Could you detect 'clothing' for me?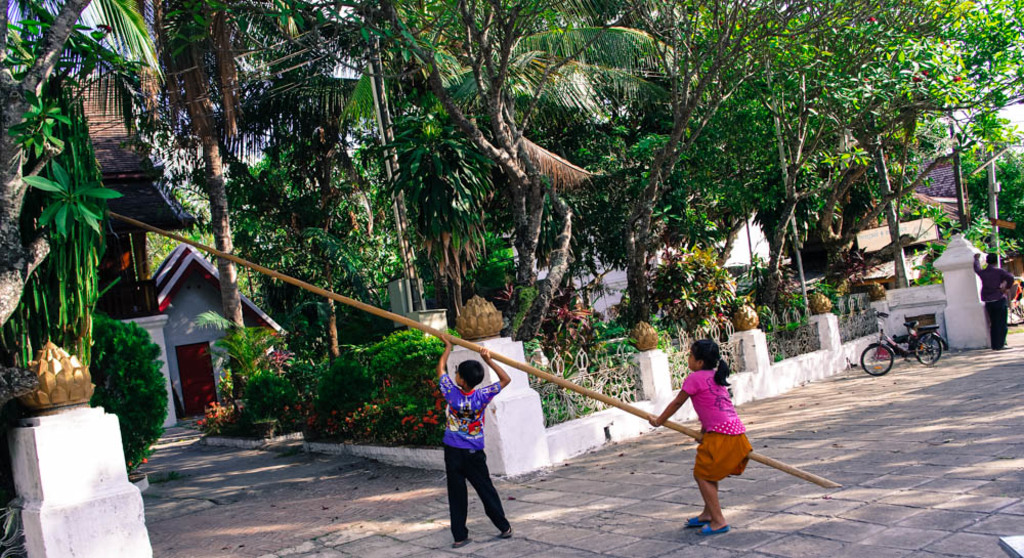
Detection result: <box>975,259,1013,347</box>.
